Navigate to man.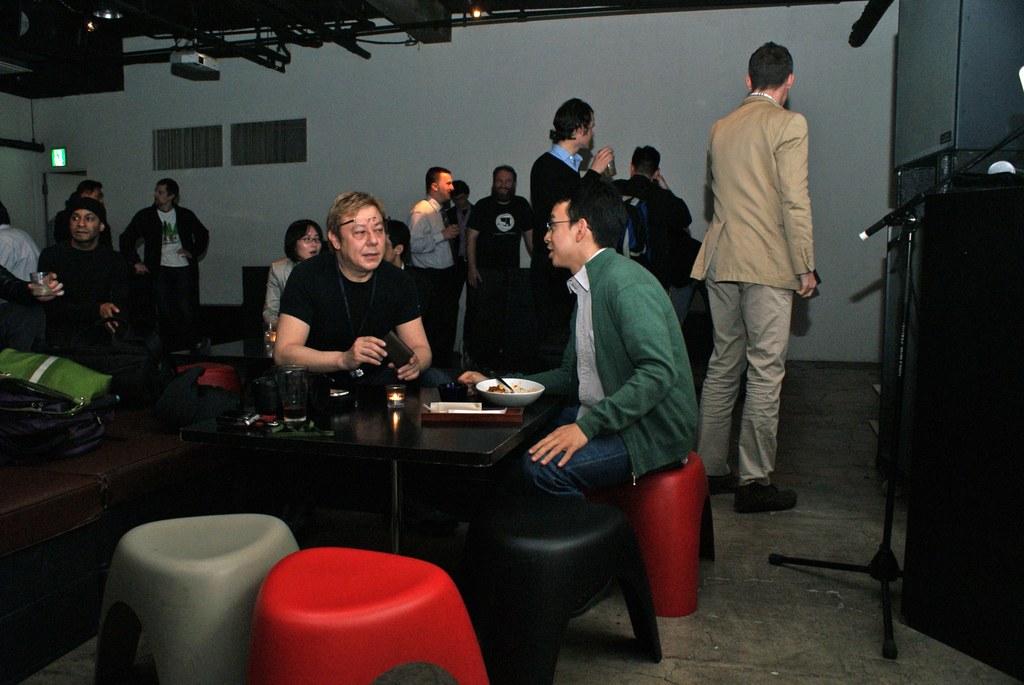
Navigation target: (531,97,616,367).
